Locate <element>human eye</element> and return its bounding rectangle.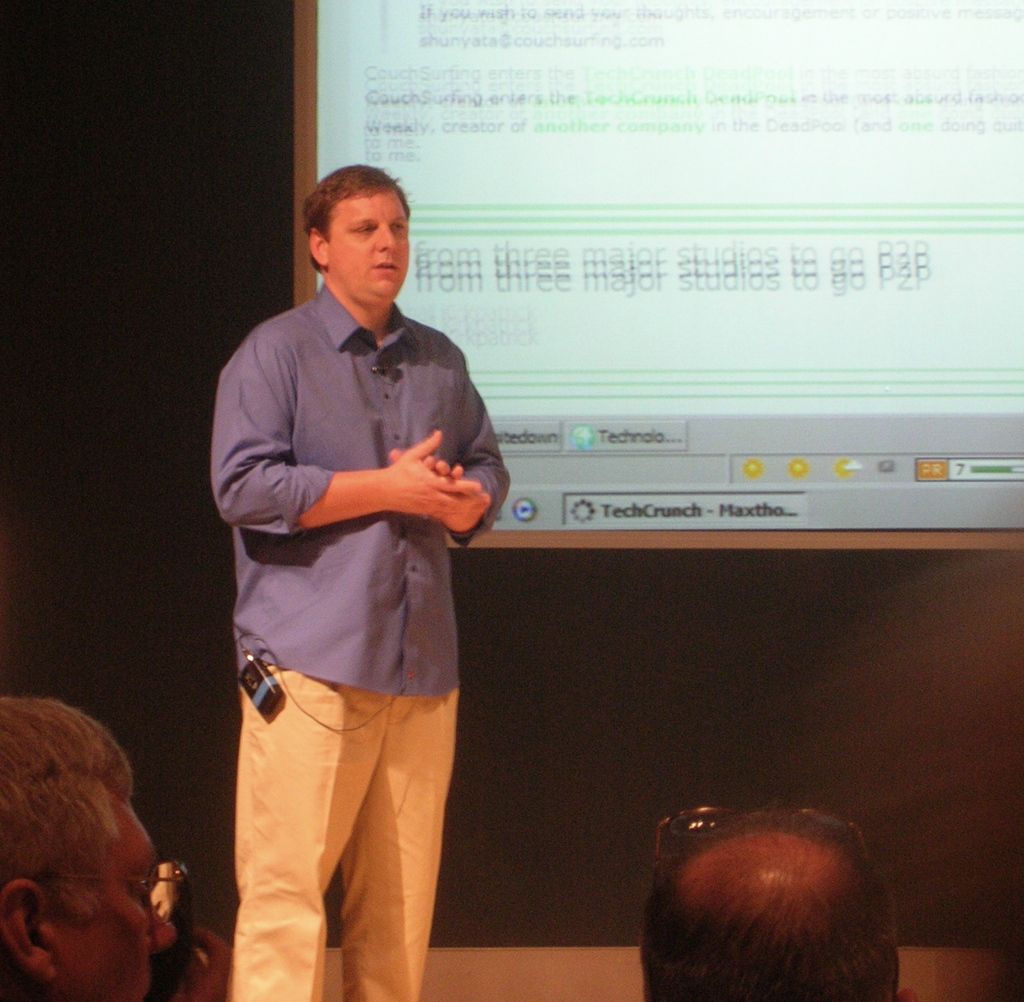
box=[351, 219, 378, 239].
